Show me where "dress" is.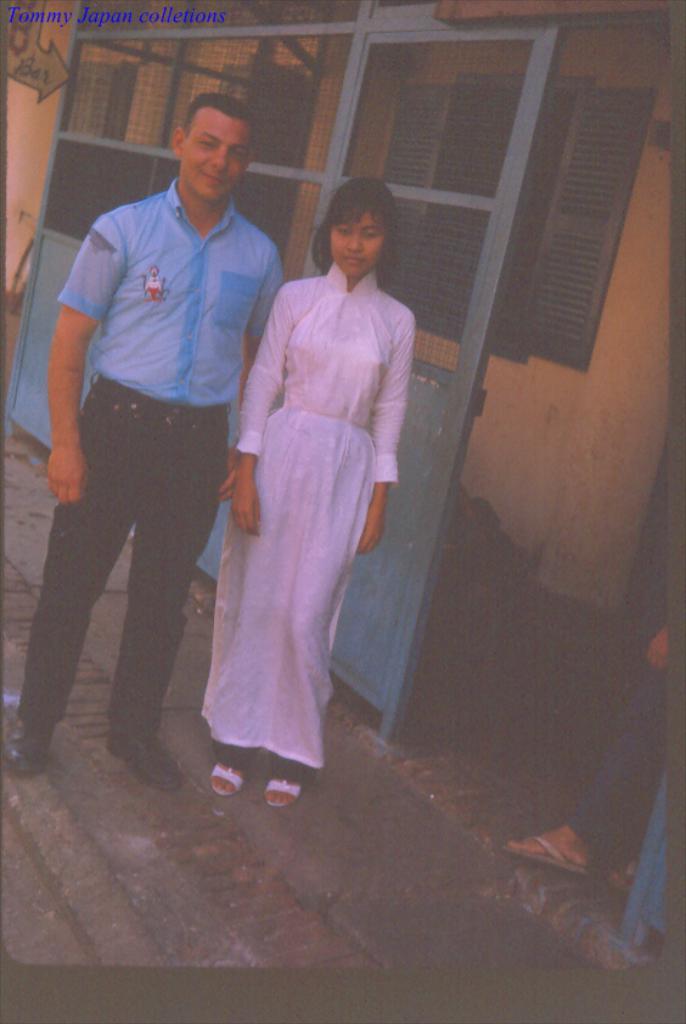
"dress" is at x1=197 y1=263 x2=417 y2=769.
